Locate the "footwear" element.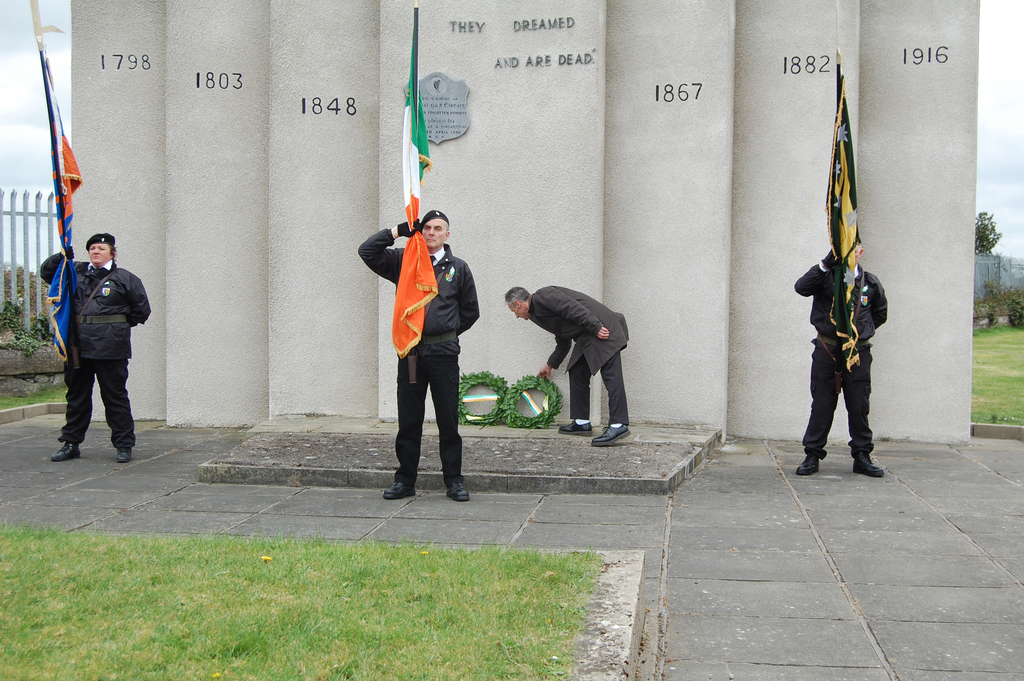
Element bbox: bbox=(52, 441, 80, 461).
